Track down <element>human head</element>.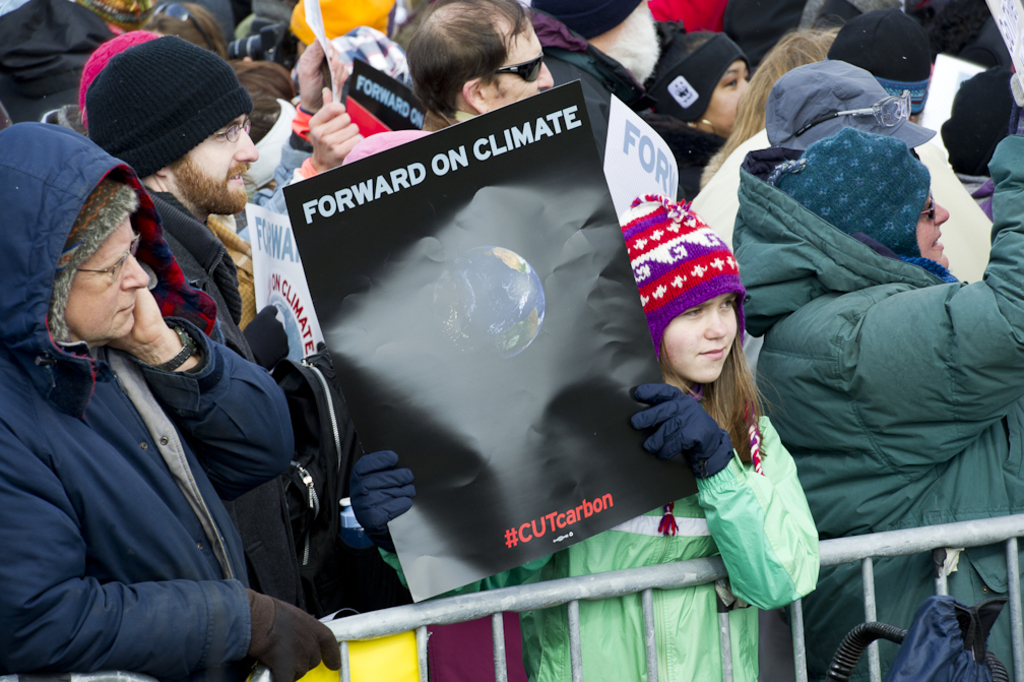
Tracked to {"left": 820, "top": 11, "right": 937, "bottom": 128}.
